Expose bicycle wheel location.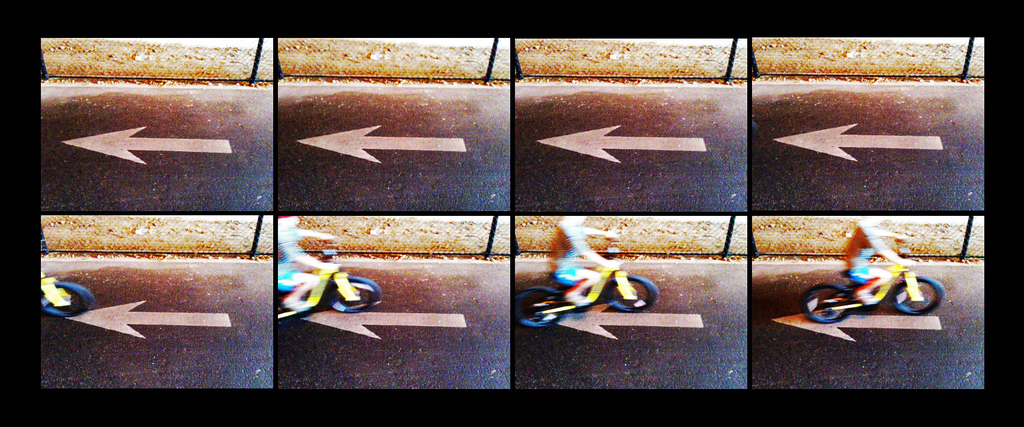
Exposed at 800/283/859/330.
